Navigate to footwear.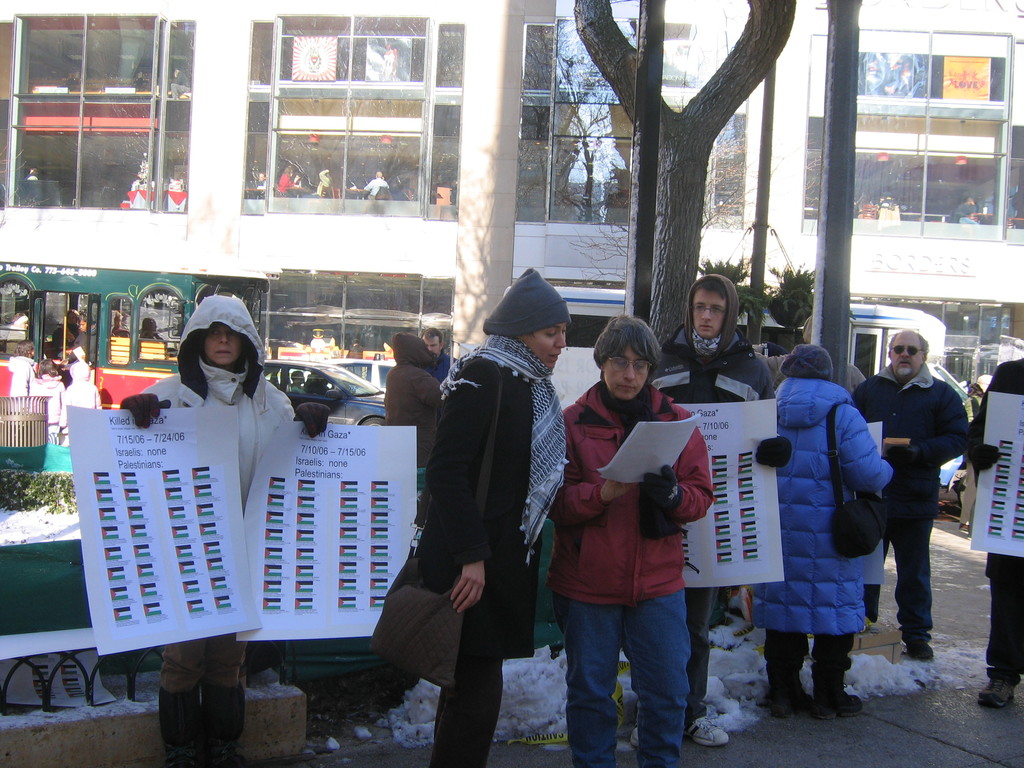
Navigation target: detection(899, 636, 938, 668).
